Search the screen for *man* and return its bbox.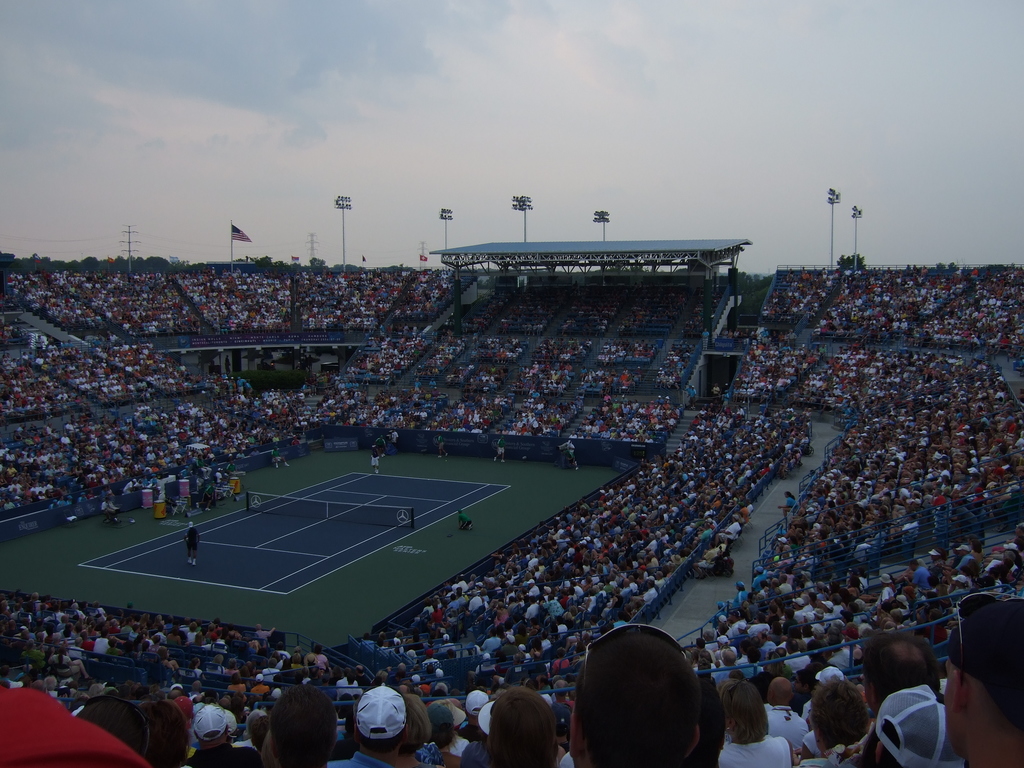
Found: 492, 434, 508, 465.
